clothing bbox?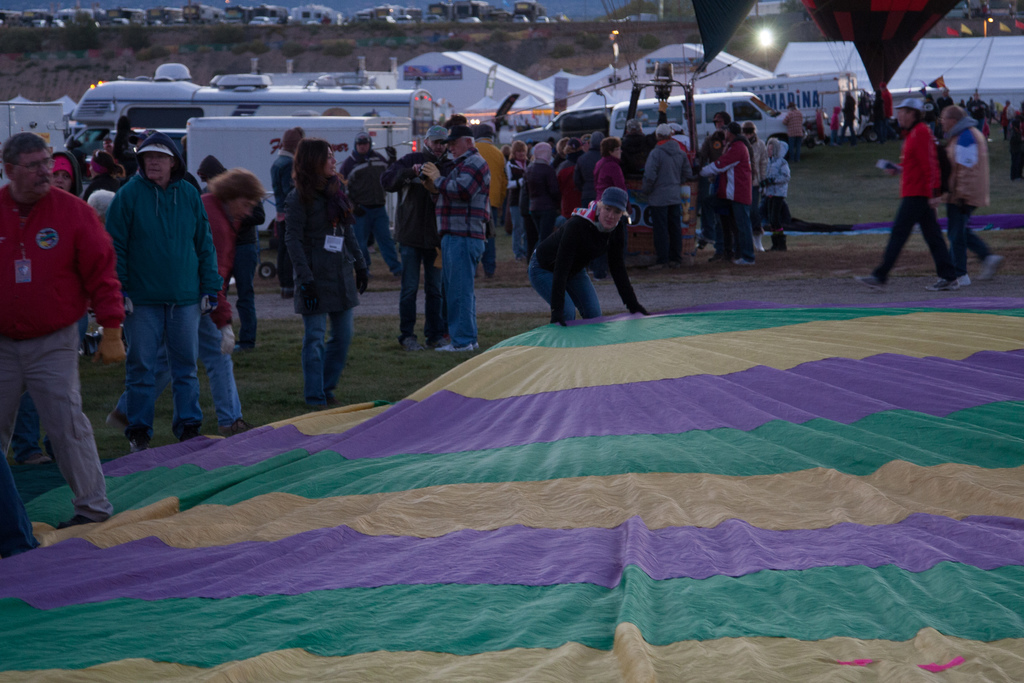
x1=2, y1=186, x2=126, y2=509
